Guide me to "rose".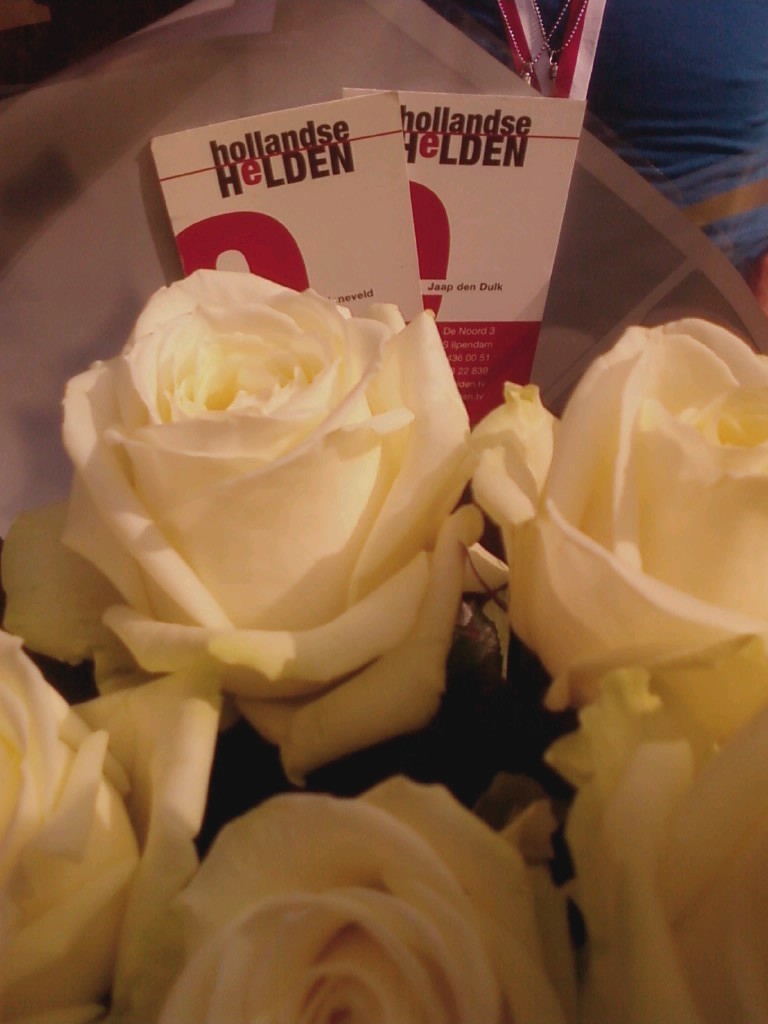
Guidance: 466/310/767/712.
